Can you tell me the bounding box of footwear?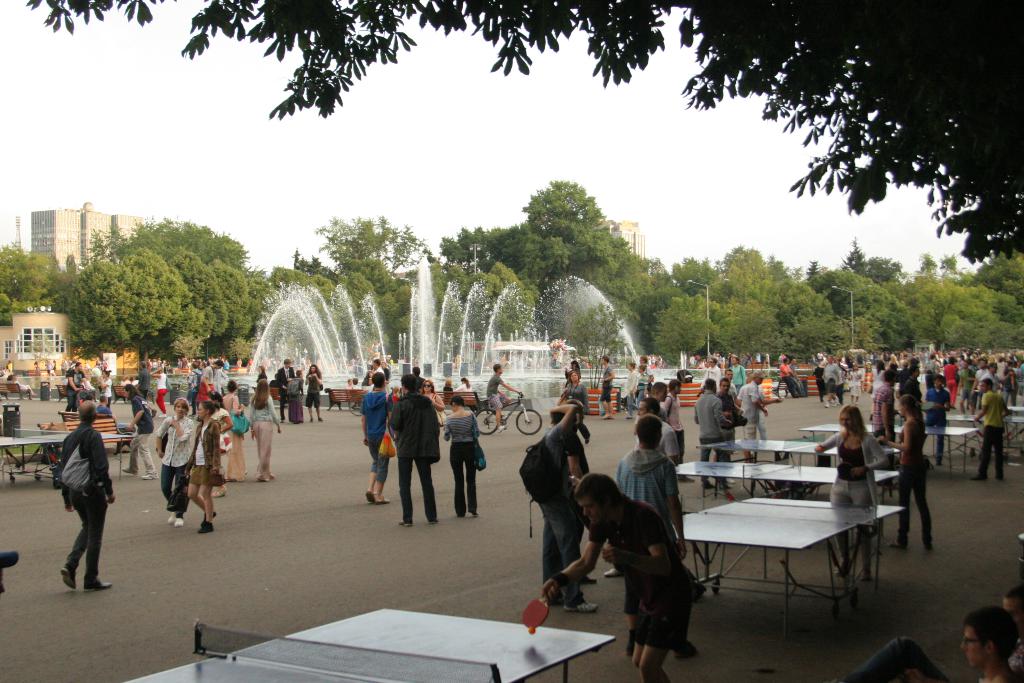
{"left": 607, "top": 570, "right": 617, "bottom": 579}.
